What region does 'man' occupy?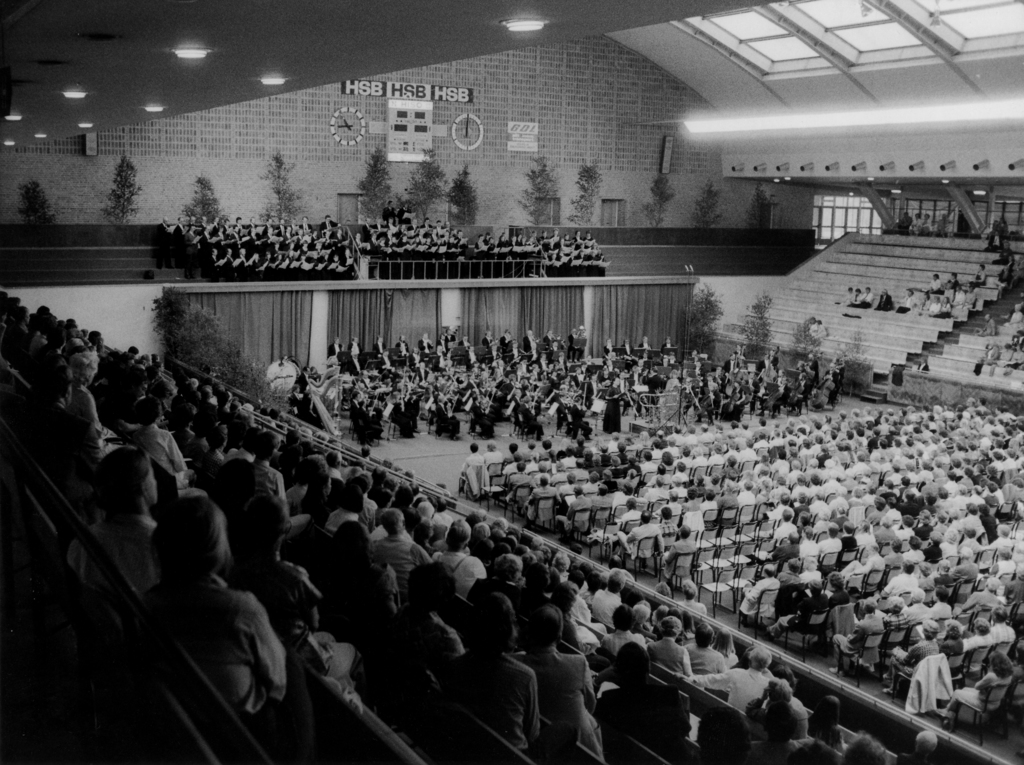
<box>460,442,489,488</box>.
